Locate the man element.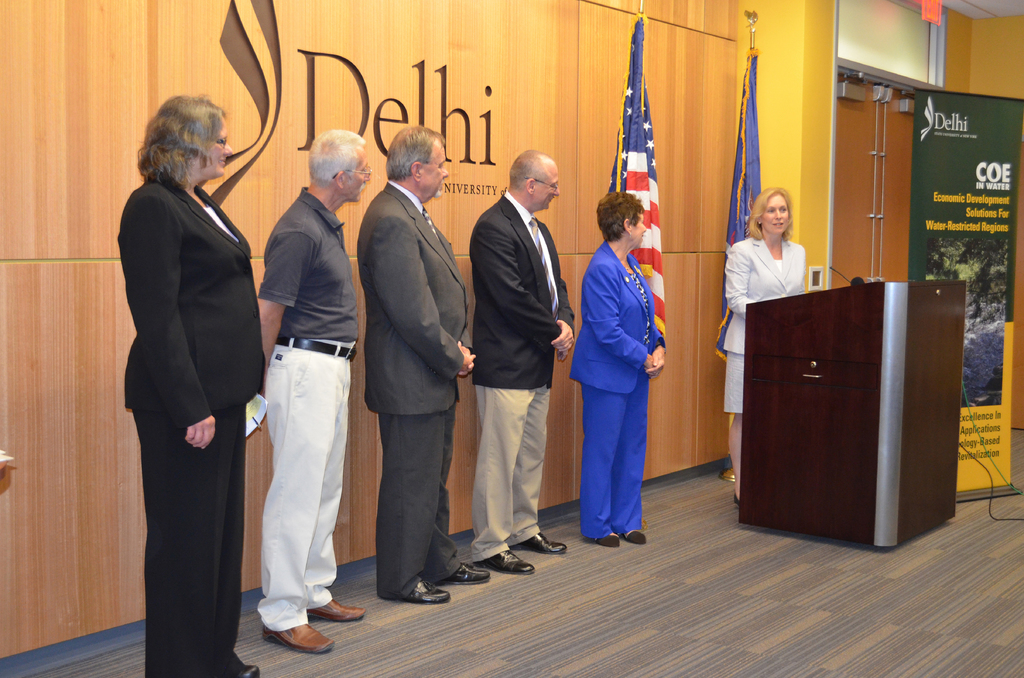
Element bbox: region(255, 127, 372, 656).
